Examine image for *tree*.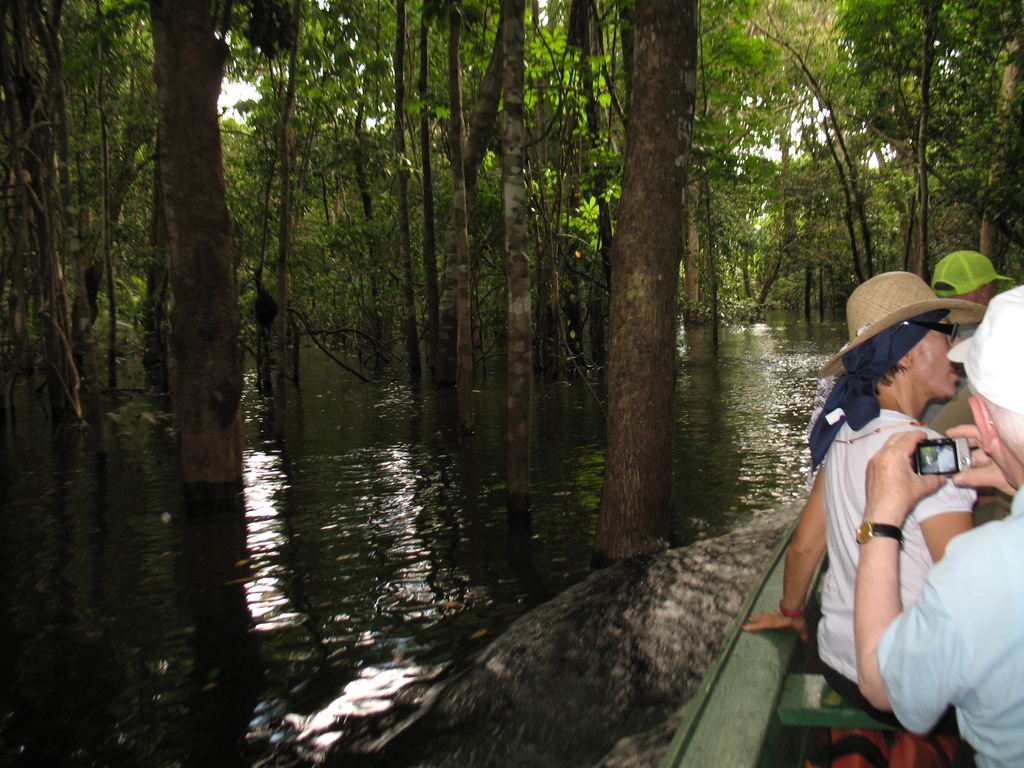
Examination result: [left=829, top=0, right=988, bottom=280].
